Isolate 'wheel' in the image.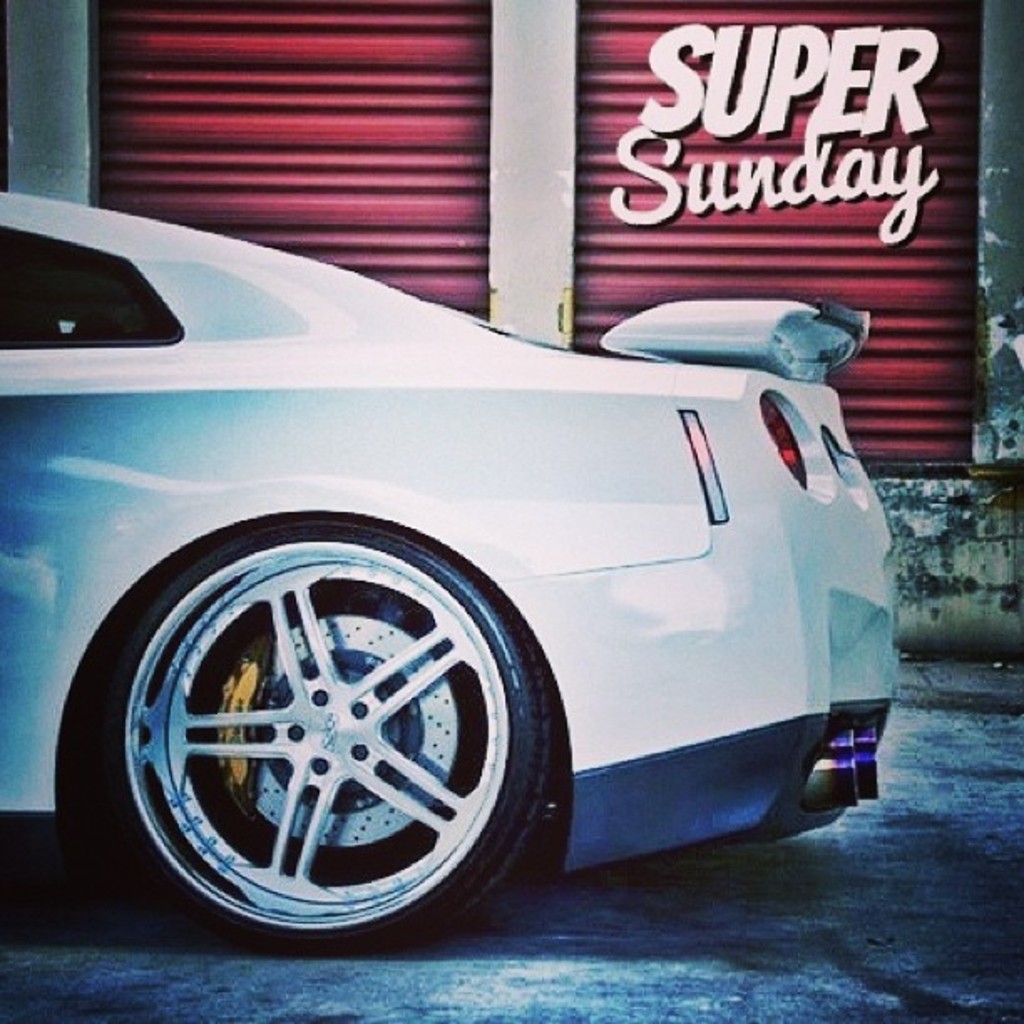
Isolated region: (105, 515, 564, 952).
